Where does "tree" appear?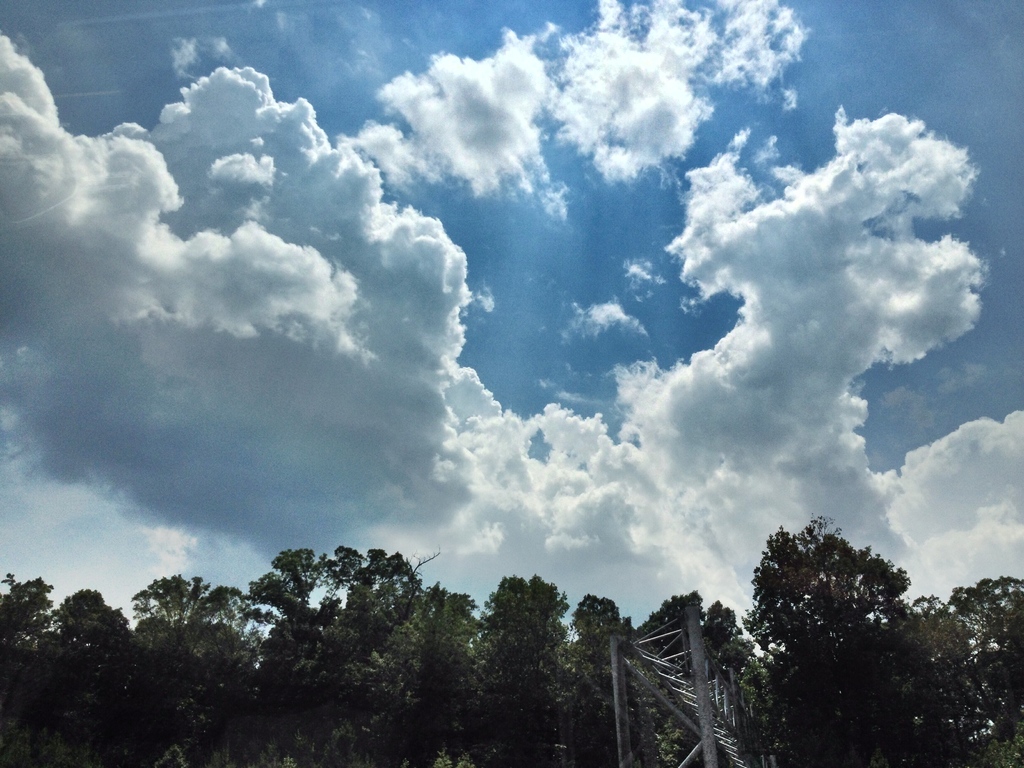
Appears at x1=130, y1=572, x2=285, y2=767.
